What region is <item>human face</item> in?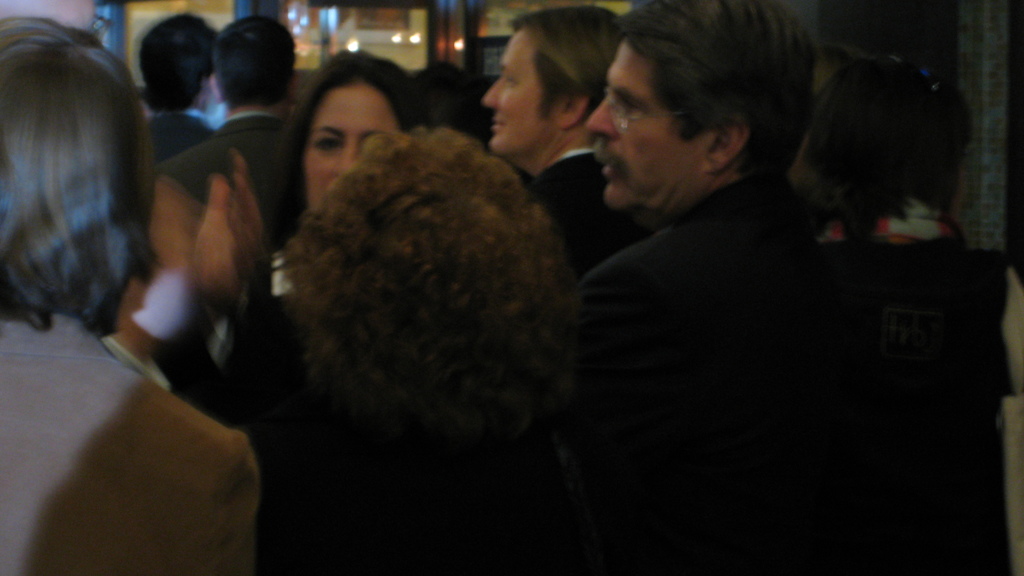
[x1=589, y1=47, x2=703, y2=206].
